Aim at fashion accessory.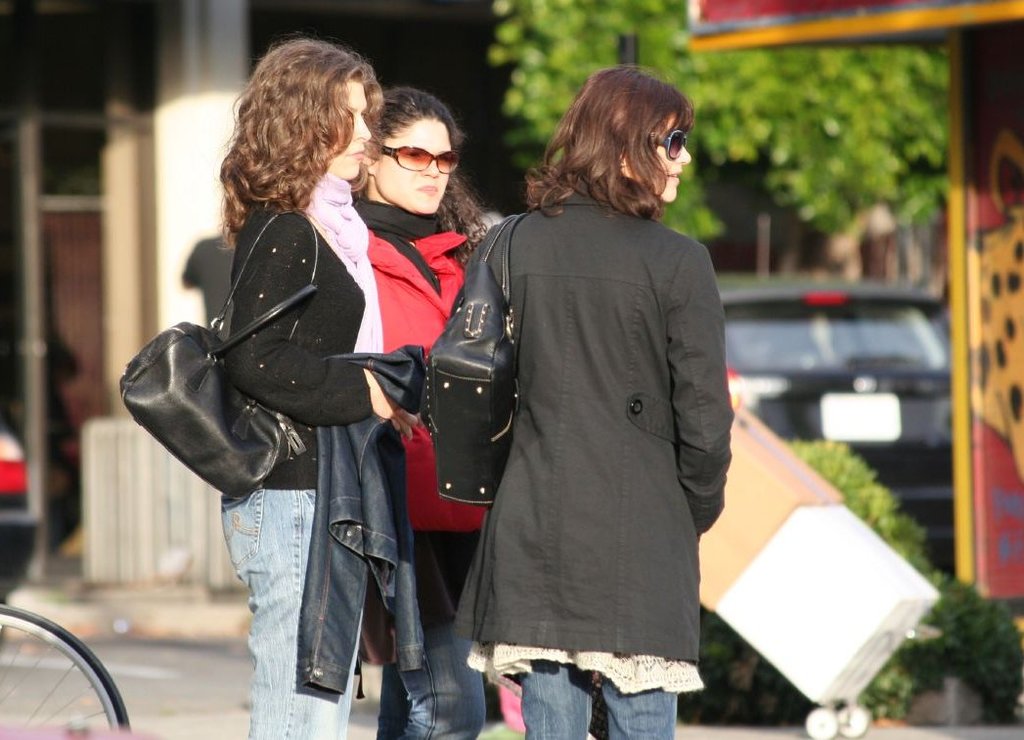
Aimed at [x1=418, y1=209, x2=518, y2=508].
